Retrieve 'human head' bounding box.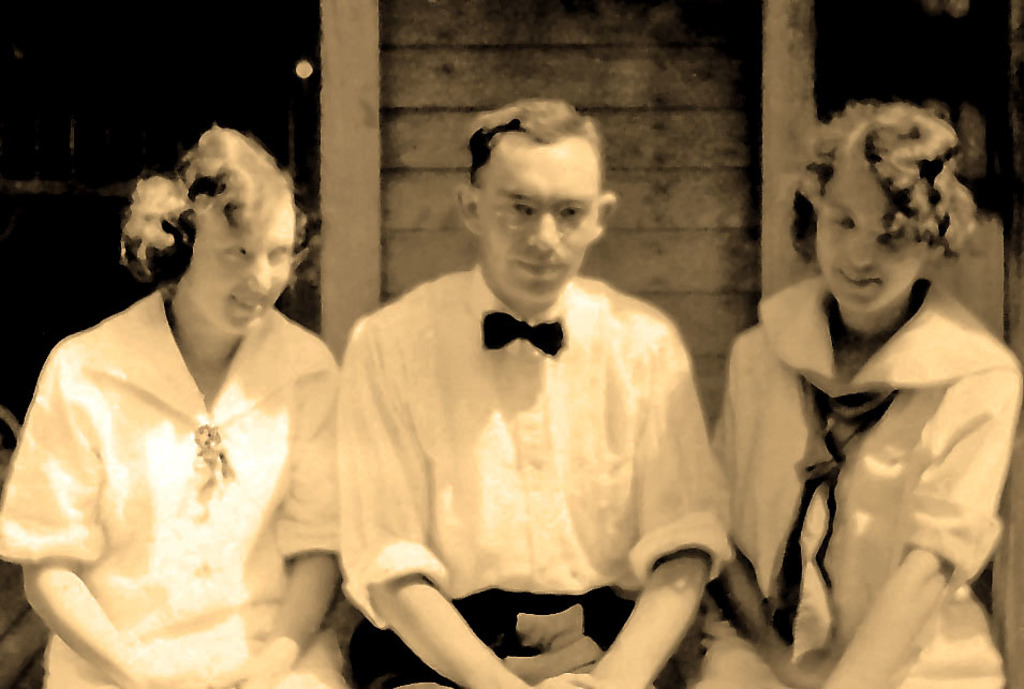
Bounding box: [x1=152, y1=123, x2=300, y2=341].
